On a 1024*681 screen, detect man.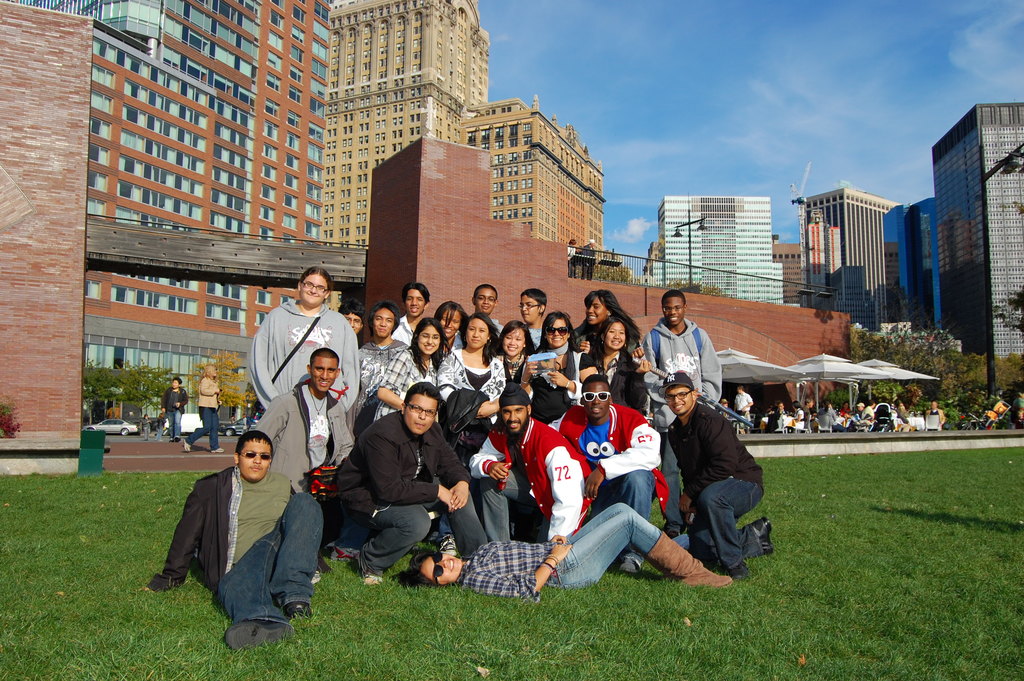
737/386/753/431.
